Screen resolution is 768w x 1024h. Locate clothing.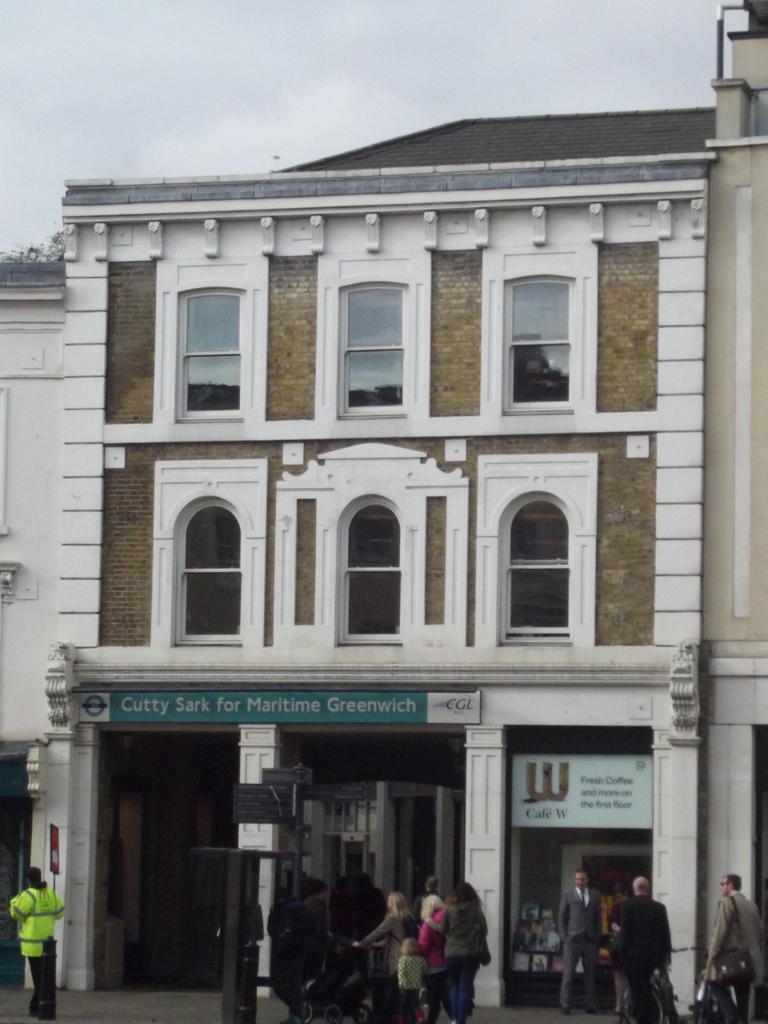
{"x1": 440, "y1": 901, "x2": 493, "y2": 1023}.
